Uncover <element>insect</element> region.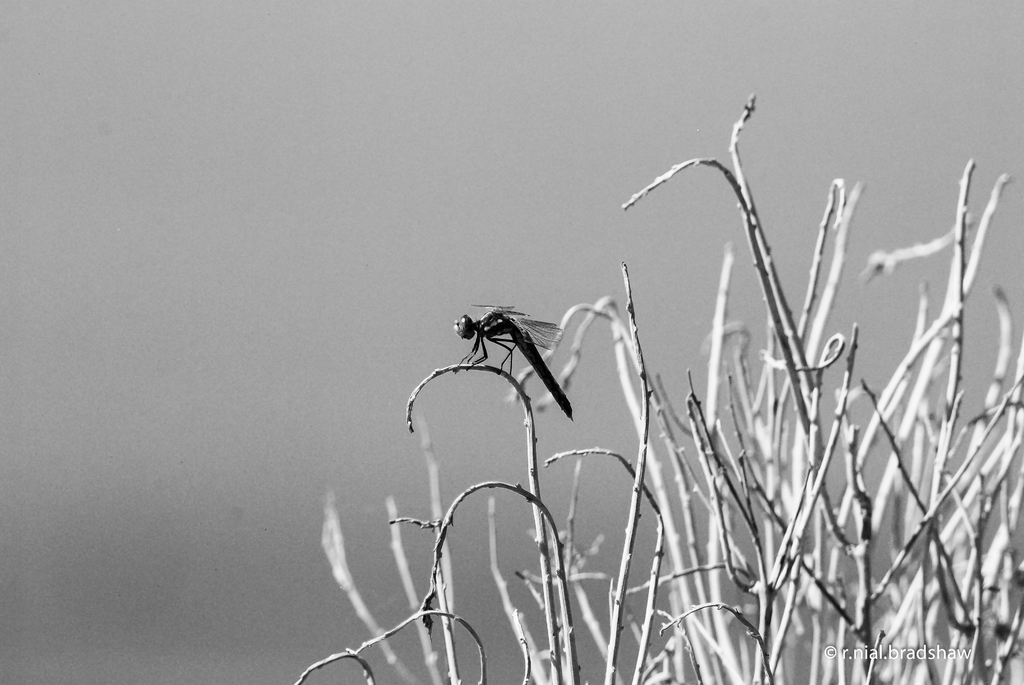
Uncovered: 452:303:577:417.
